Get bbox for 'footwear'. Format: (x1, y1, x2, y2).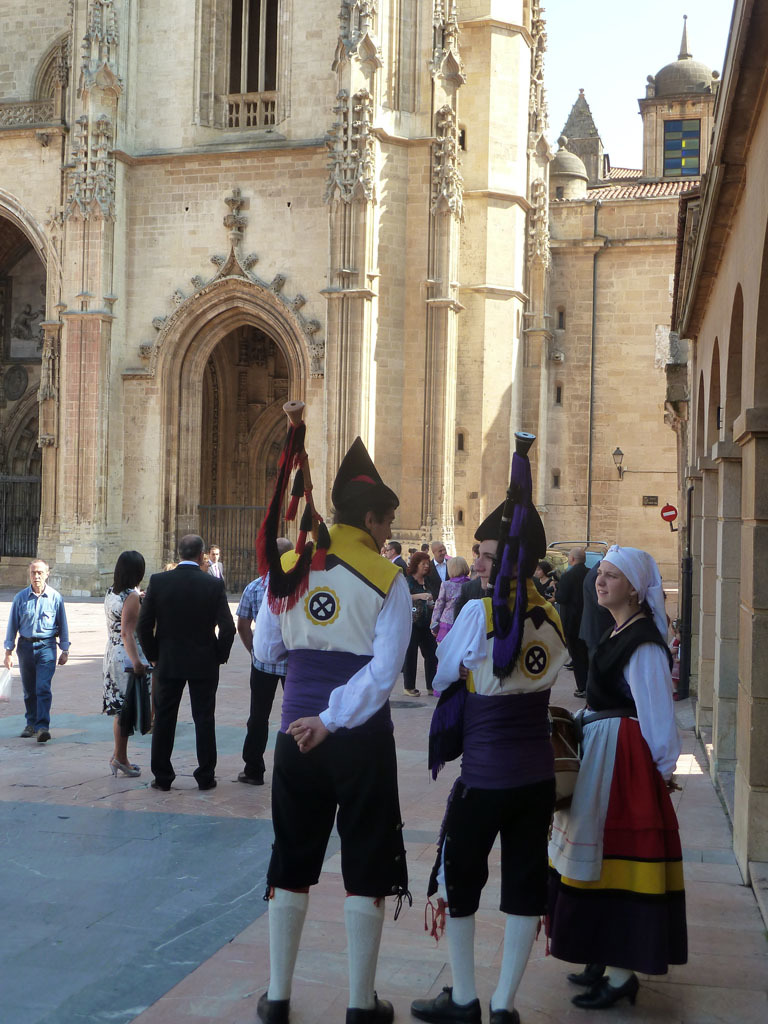
(407, 986, 481, 1023).
